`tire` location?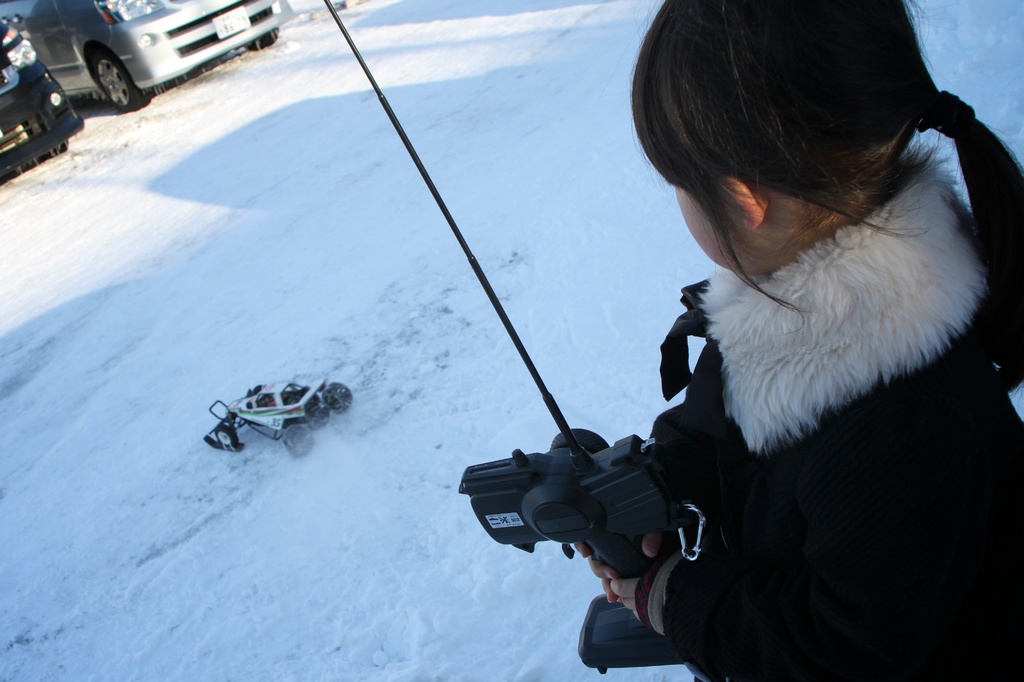
box=[245, 4, 278, 51]
